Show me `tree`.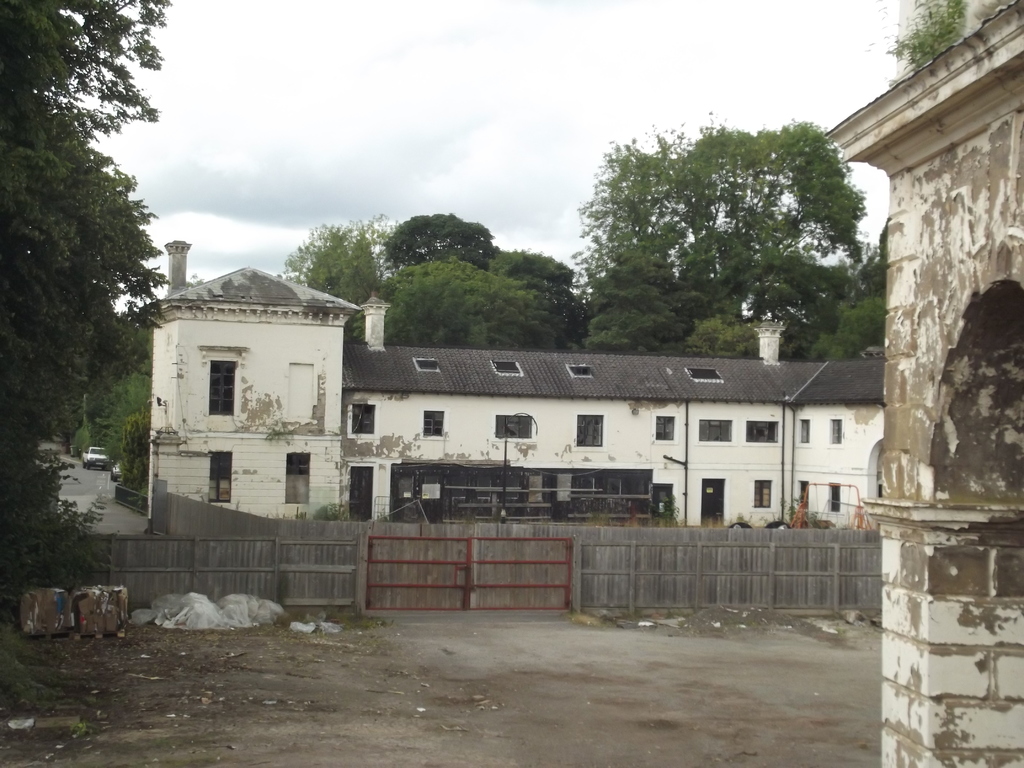
`tree` is here: l=0, t=0, r=170, b=603.
